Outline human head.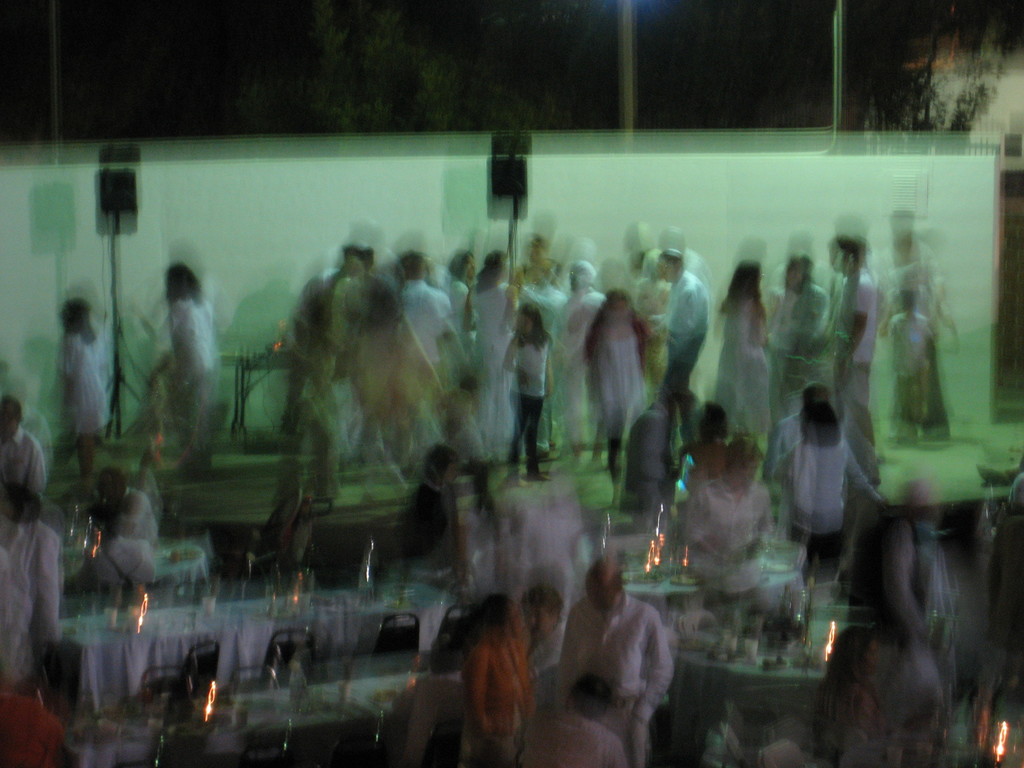
Outline: box(723, 444, 763, 486).
